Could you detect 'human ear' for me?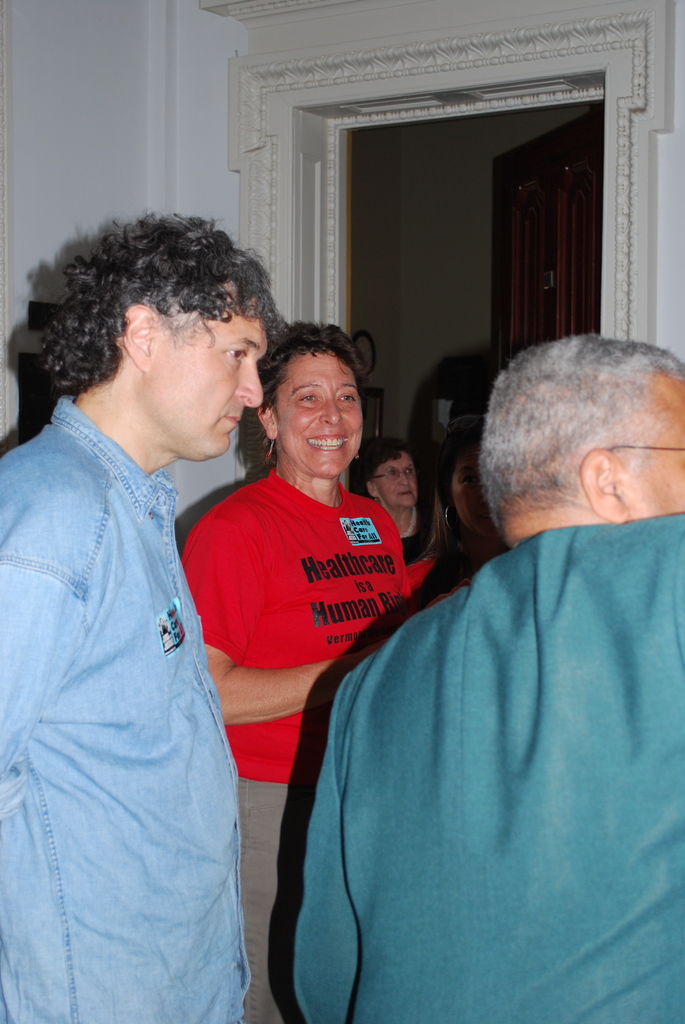
Detection result: [265,406,277,442].
